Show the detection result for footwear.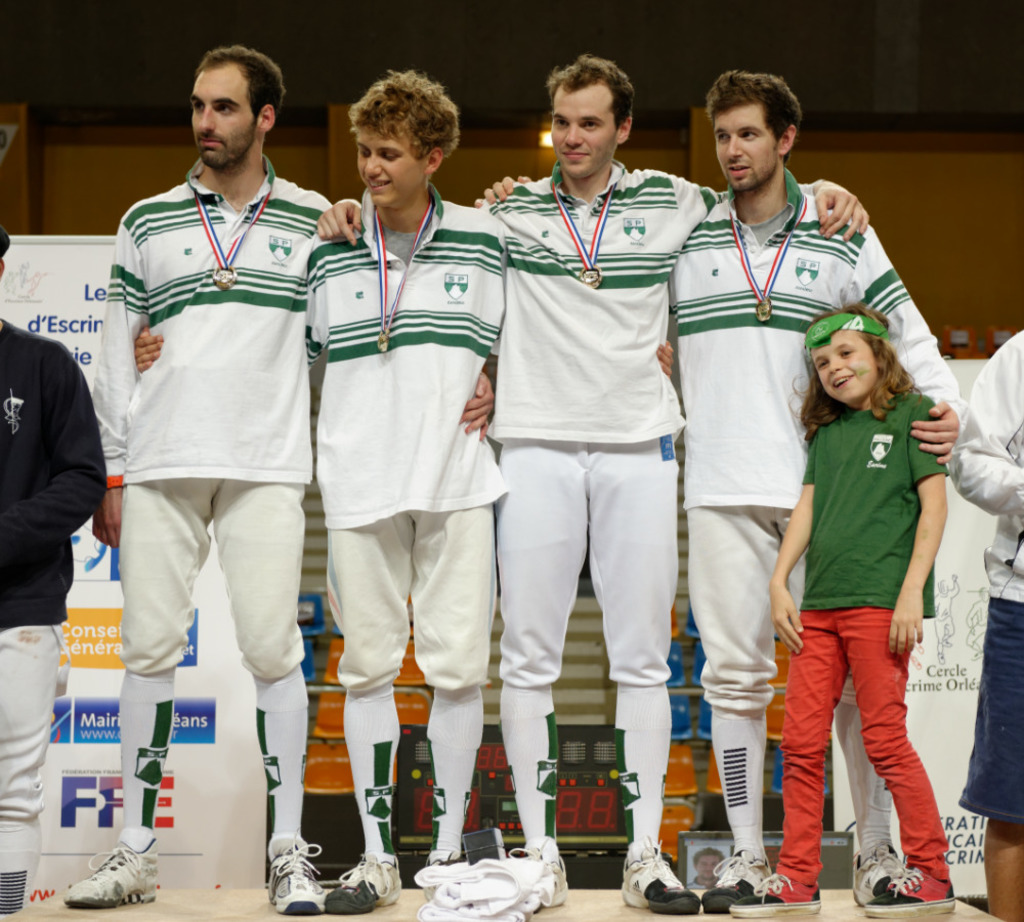
67:824:163:909.
